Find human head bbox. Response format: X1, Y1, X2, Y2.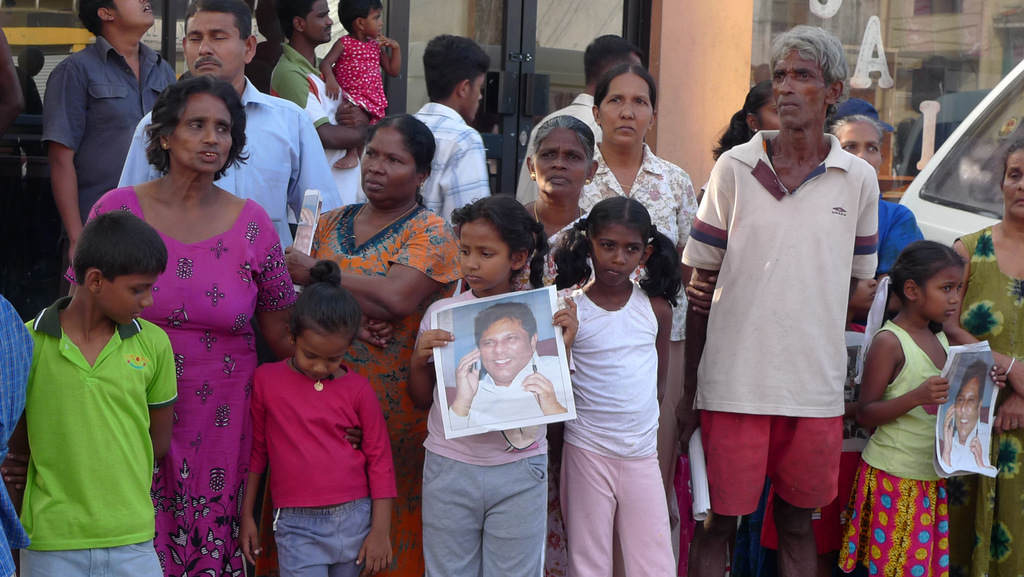
998, 138, 1023, 222.
